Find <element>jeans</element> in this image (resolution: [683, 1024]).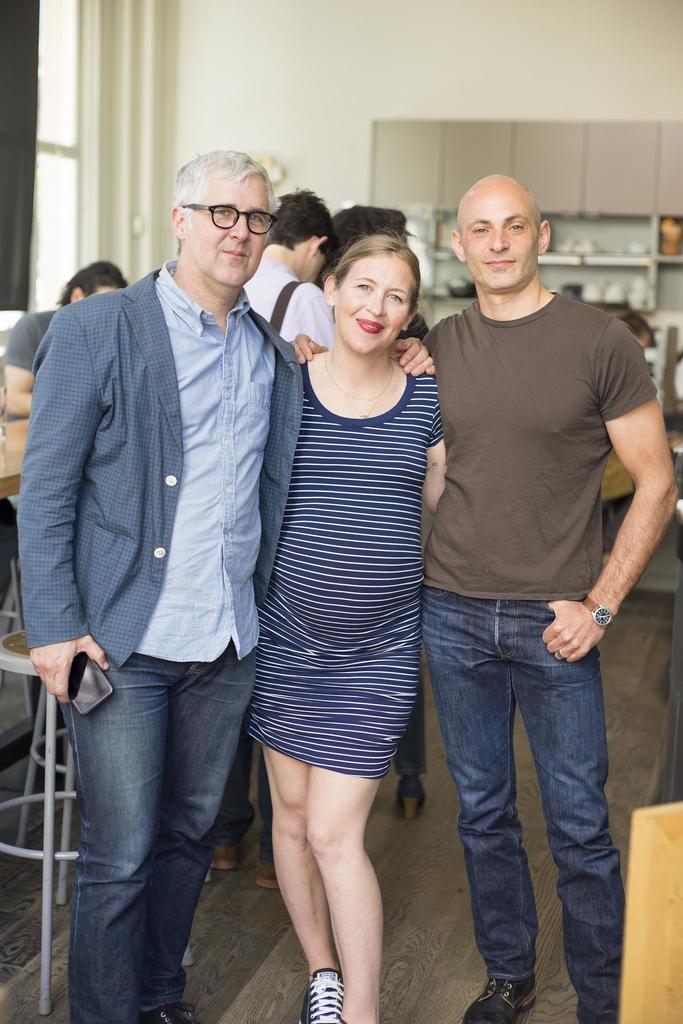
left=38, top=655, right=250, bottom=1023.
